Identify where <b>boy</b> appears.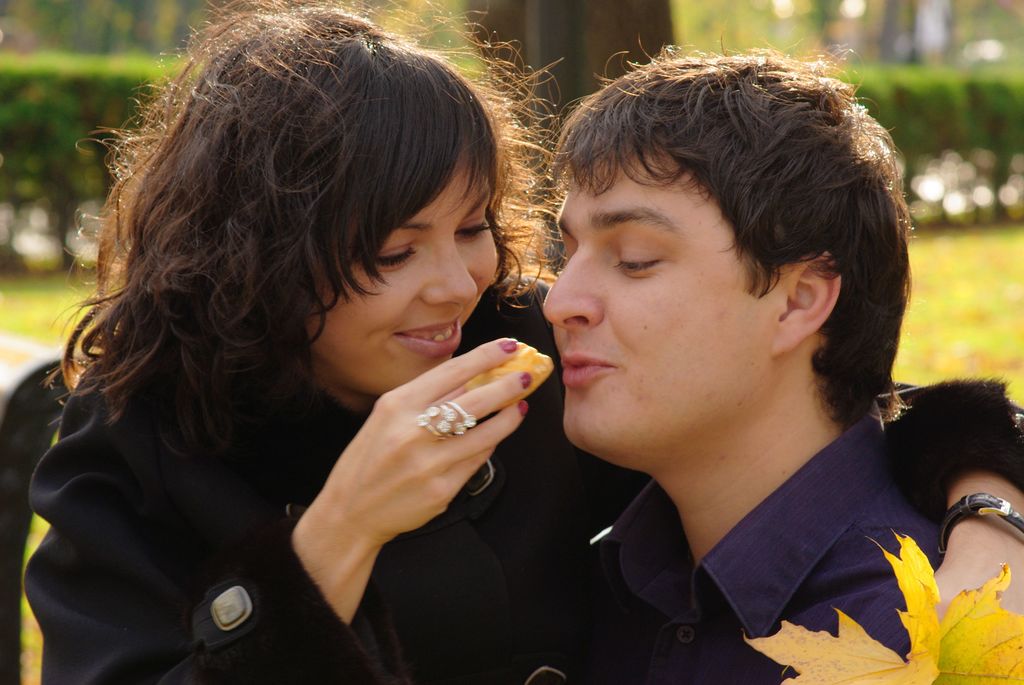
Appears at {"x1": 445, "y1": 15, "x2": 972, "y2": 675}.
